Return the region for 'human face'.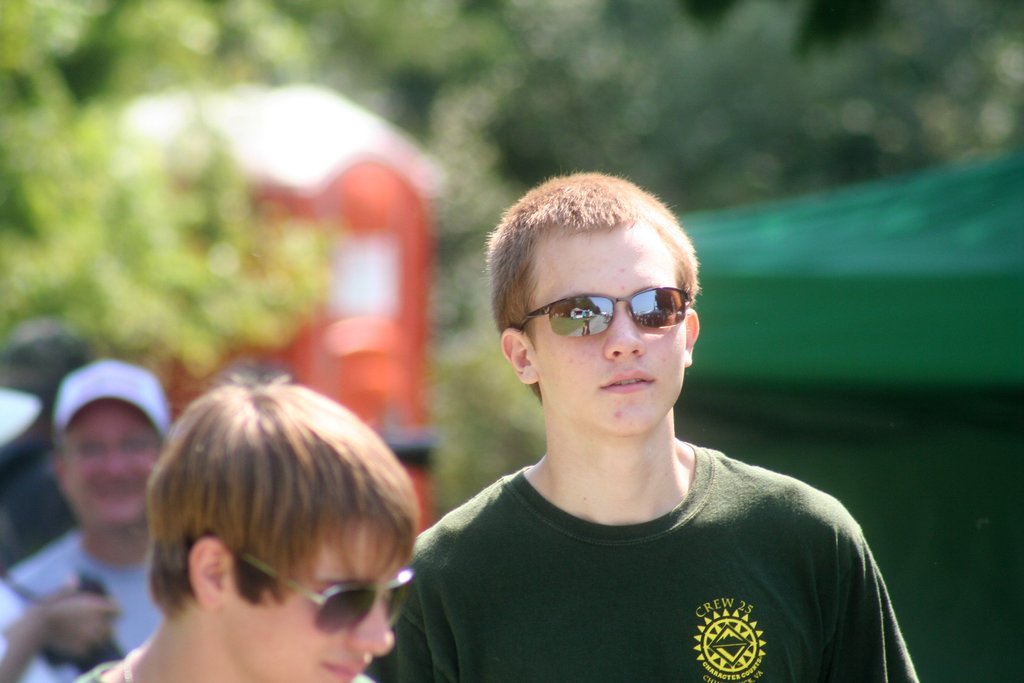
left=225, top=517, right=401, bottom=682.
